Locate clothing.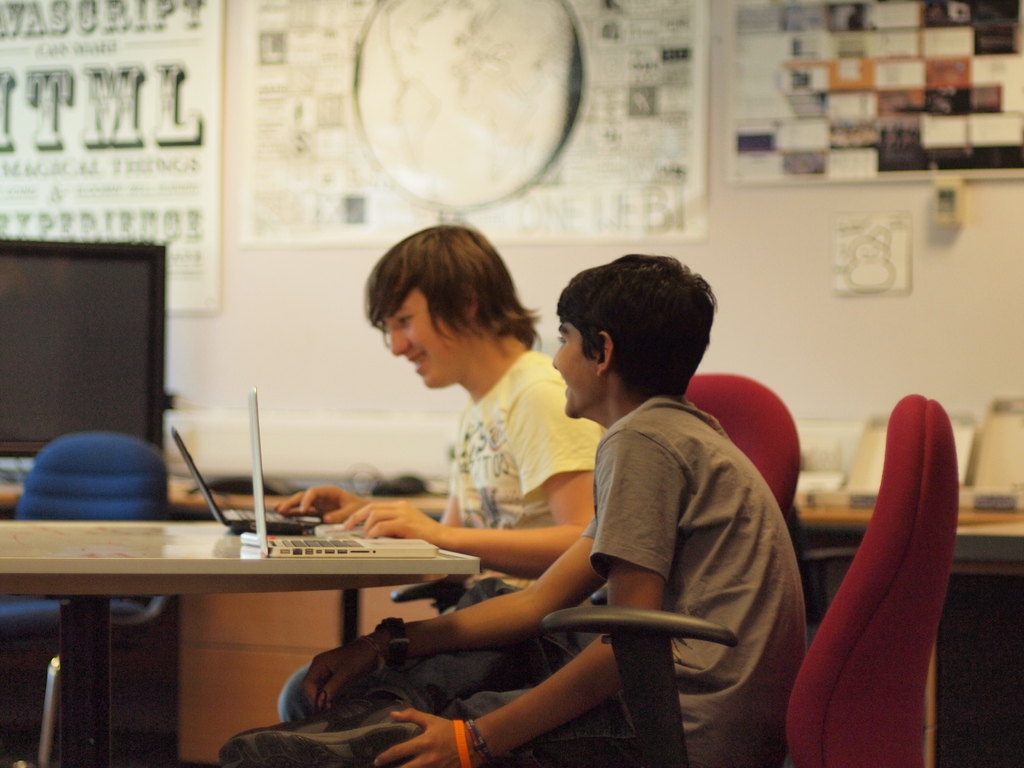
Bounding box: x1=361, y1=393, x2=808, y2=767.
